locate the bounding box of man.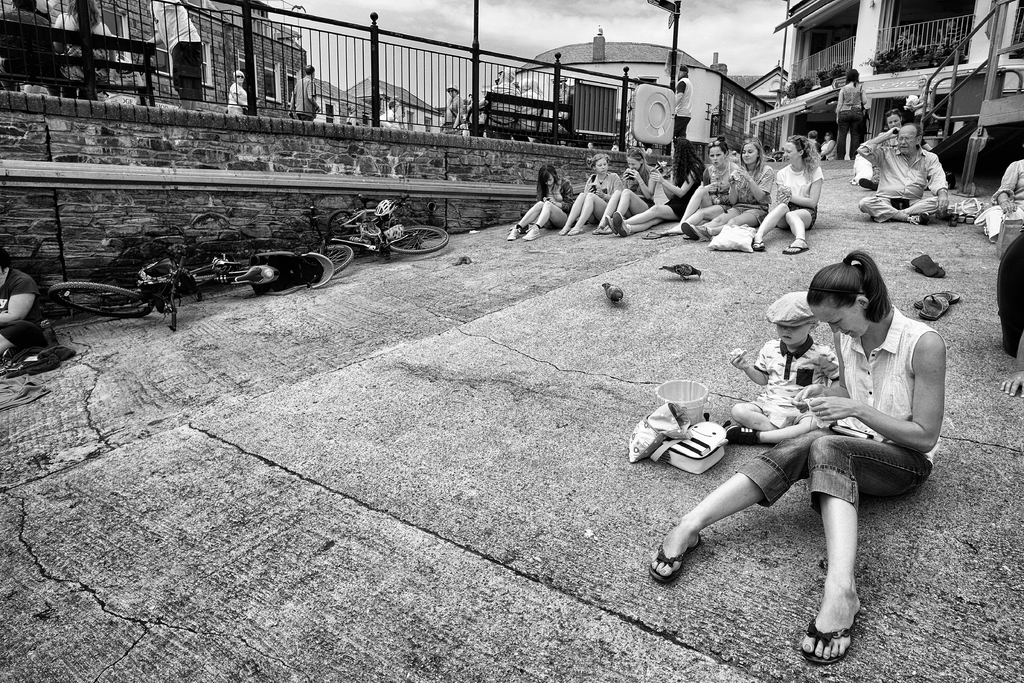
Bounding box: locate(851, 111, 962, 229).
